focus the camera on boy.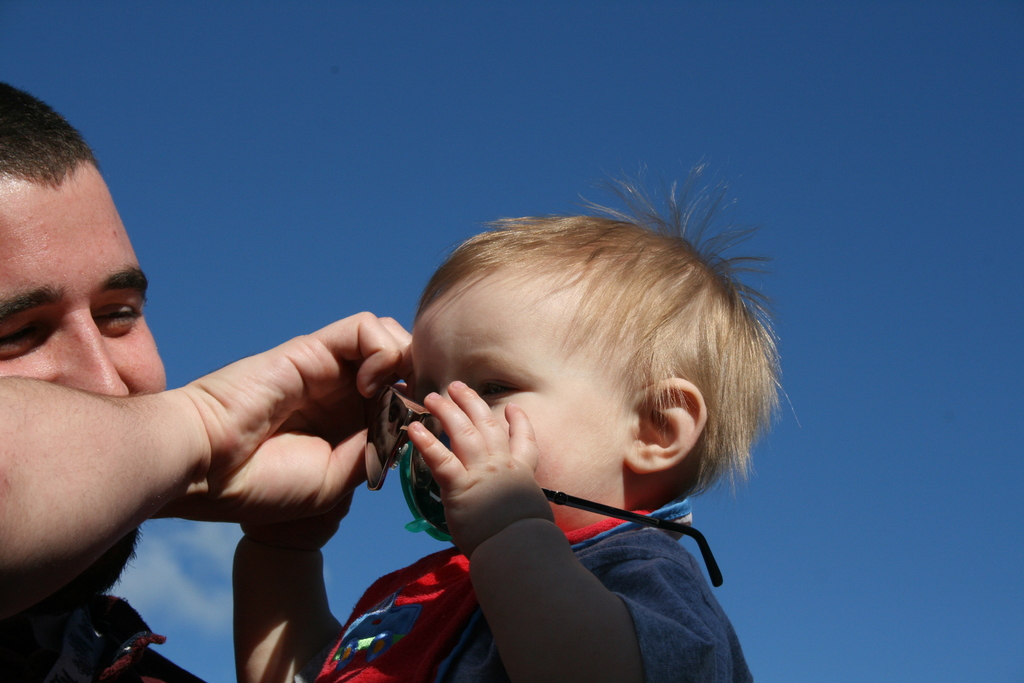
Focus region: (221,165,797,682).
